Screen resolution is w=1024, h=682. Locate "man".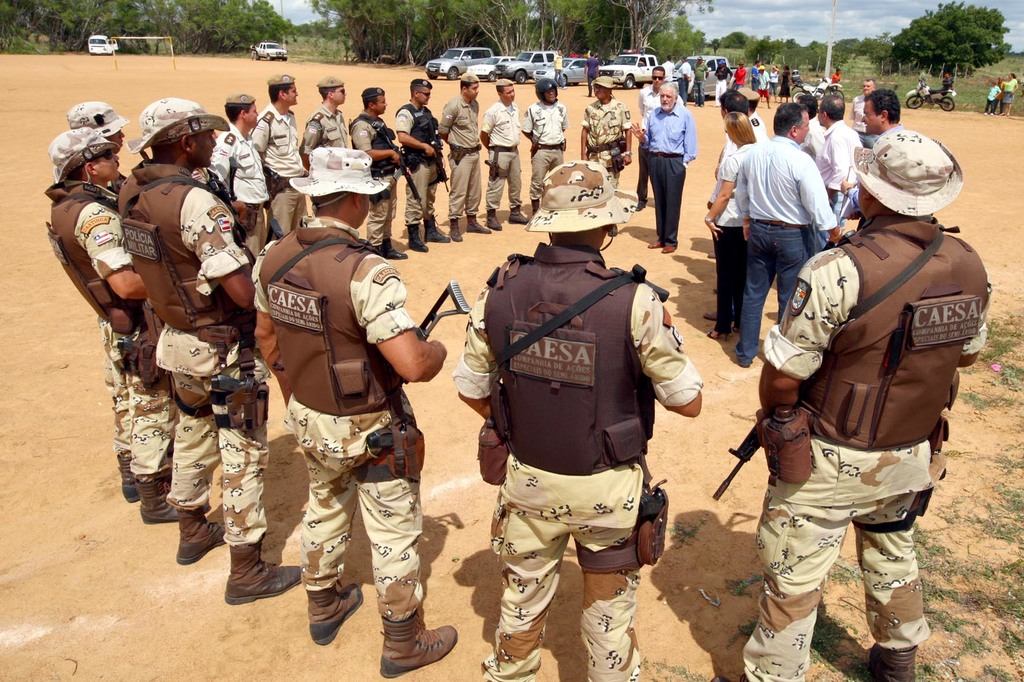
region(647, 91, 700, 257).
